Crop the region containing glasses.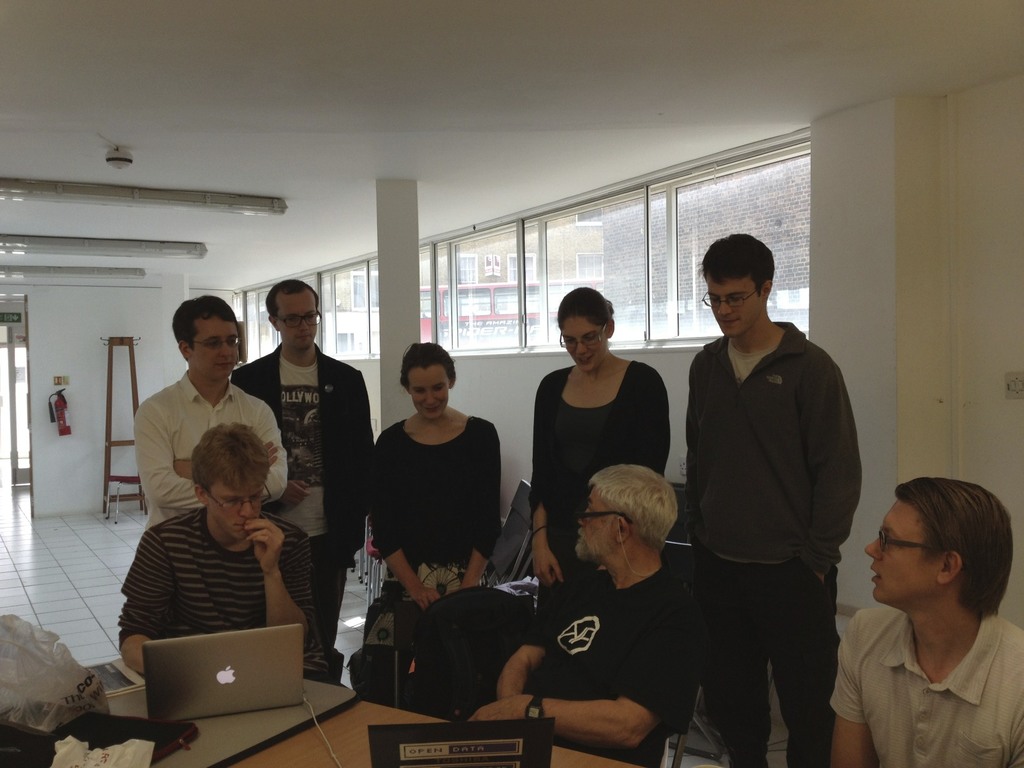
Crop region: bbox=(874, 528, 943, 554).
